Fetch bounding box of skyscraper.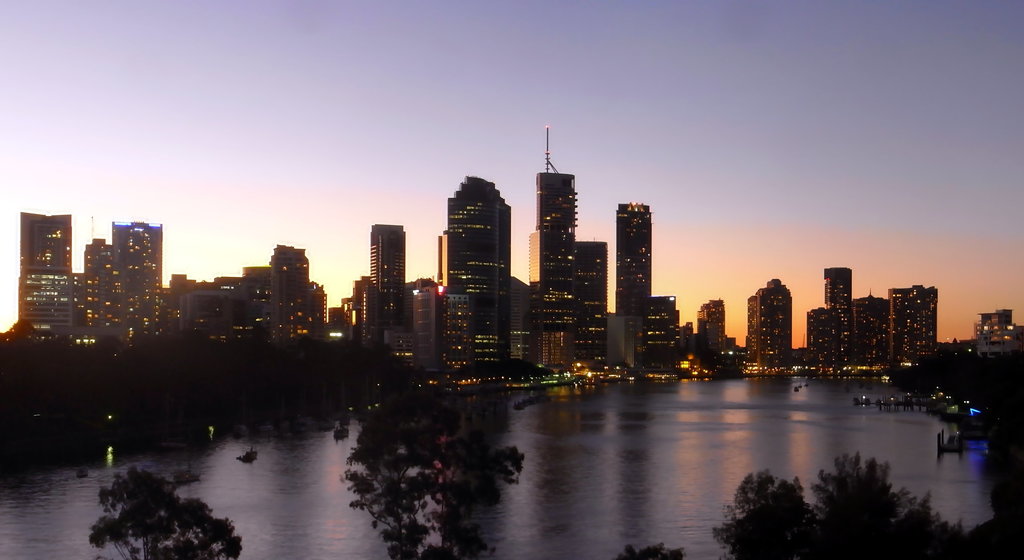
Bbox: pyautogui.locateOnScreen(113, 223, 160, 316).
